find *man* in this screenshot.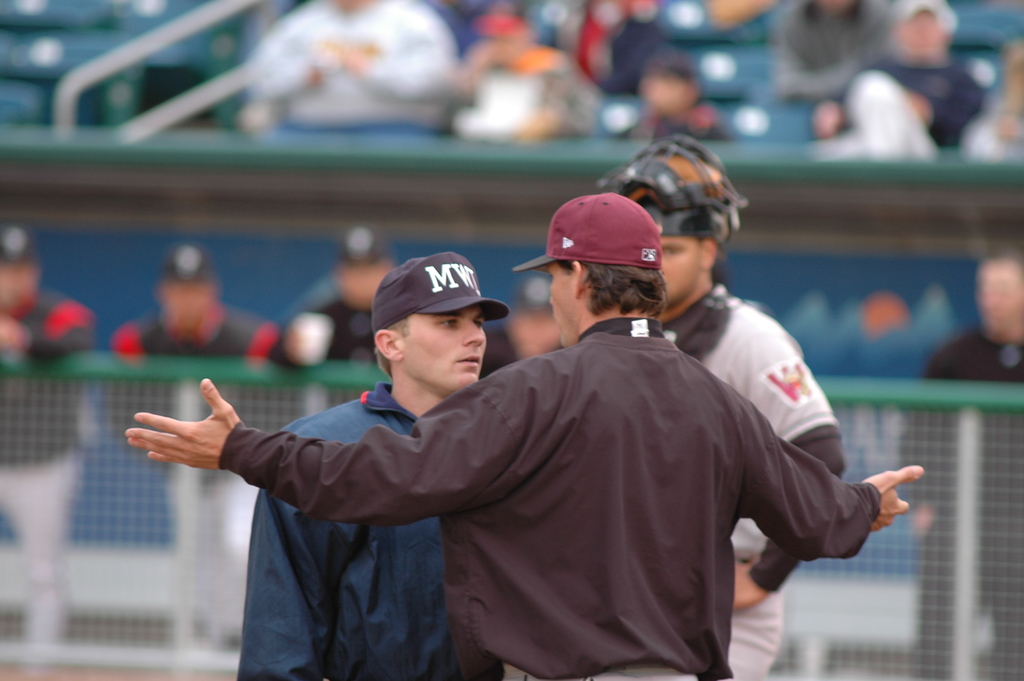
The bounding box for *man* is select_region(117, 191, 924, 680).
